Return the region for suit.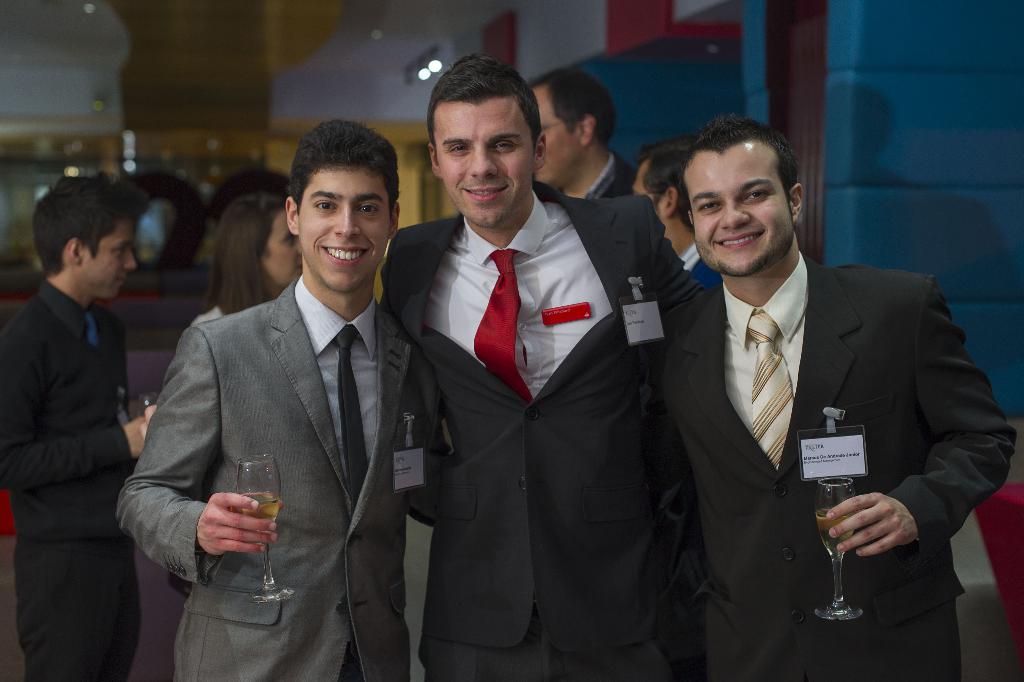
[0,278,140,681].
